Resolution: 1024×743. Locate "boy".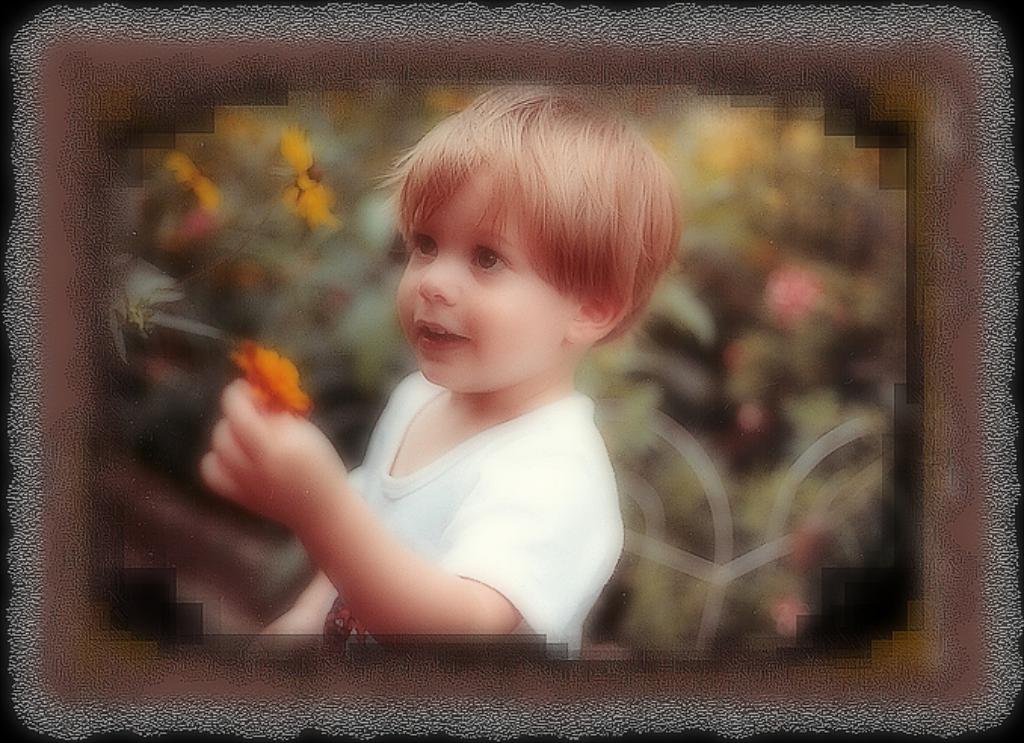
(193,71,696,652).
